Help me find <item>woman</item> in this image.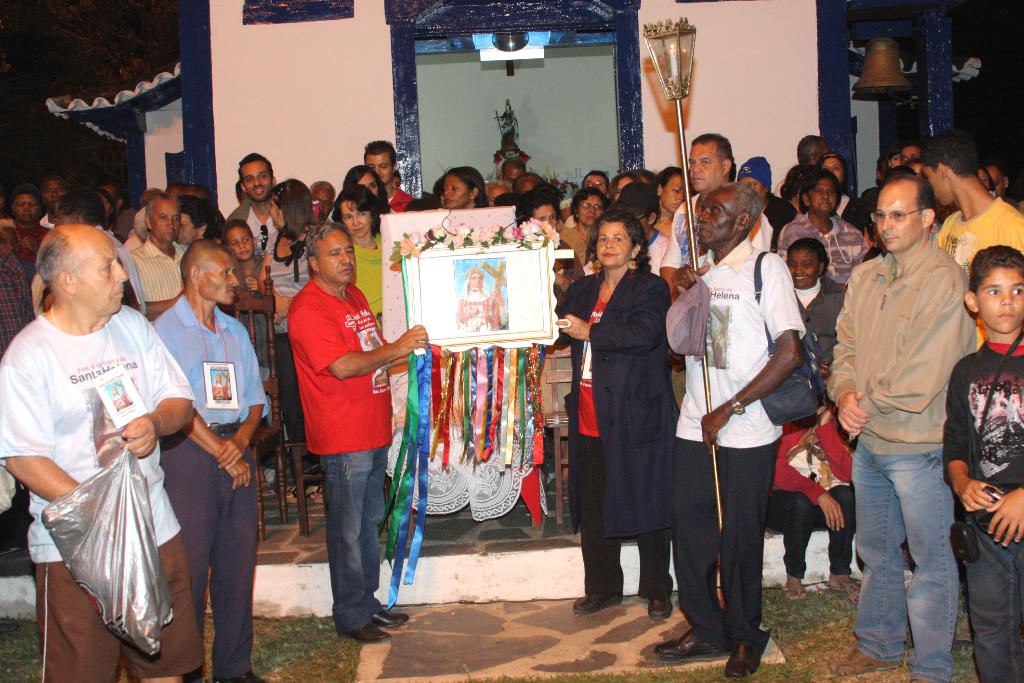
Found it: bbox(515, 186, 568, 504).
